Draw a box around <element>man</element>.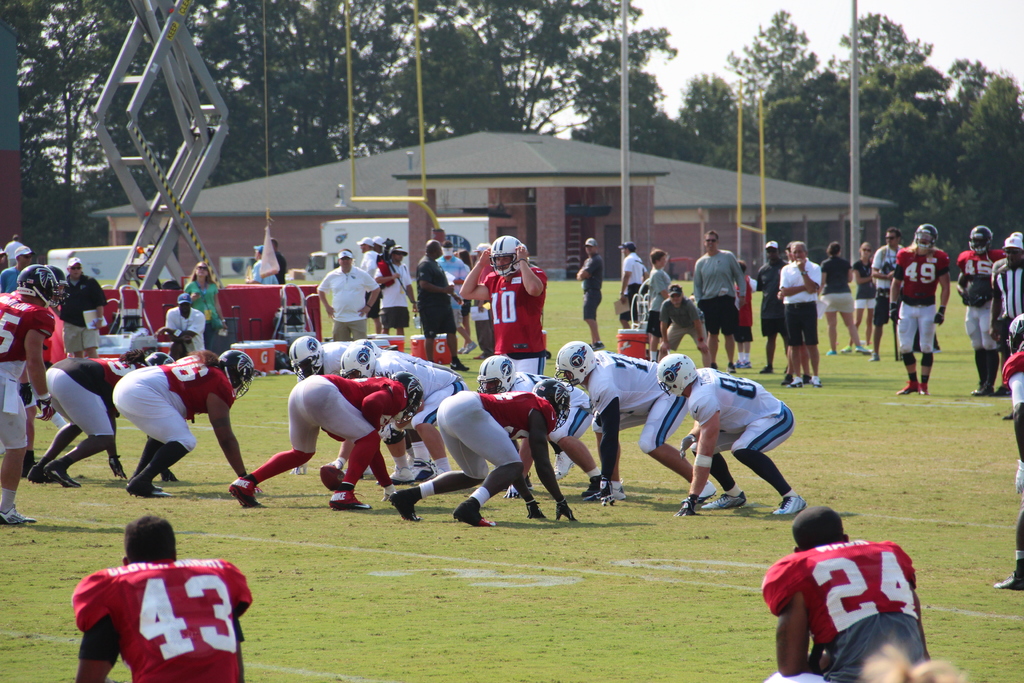
locate(948, 220, 1005, 399).
